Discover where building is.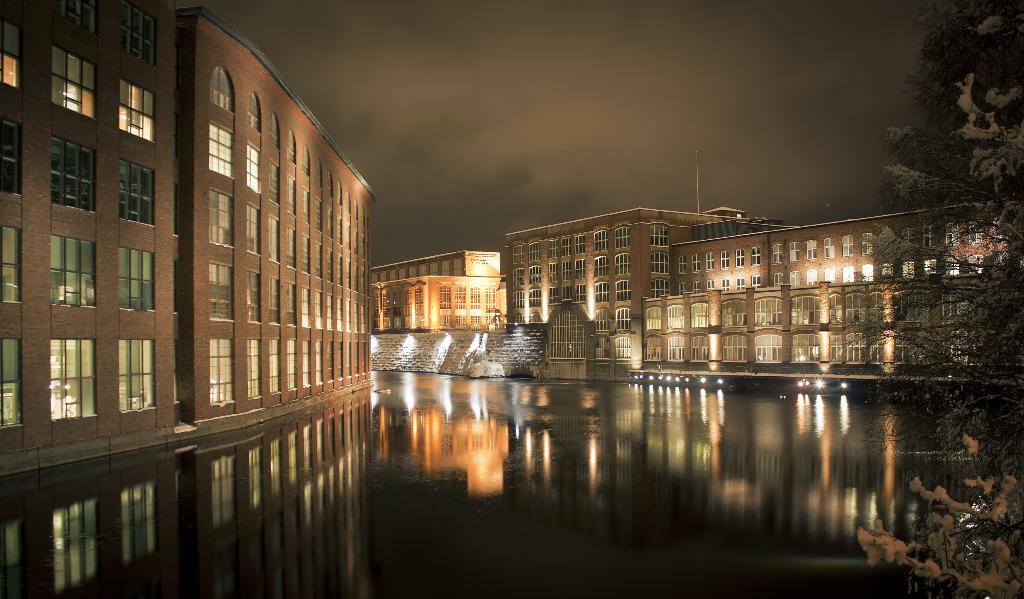
Discovered at rect(374, 272, 508, 335).
